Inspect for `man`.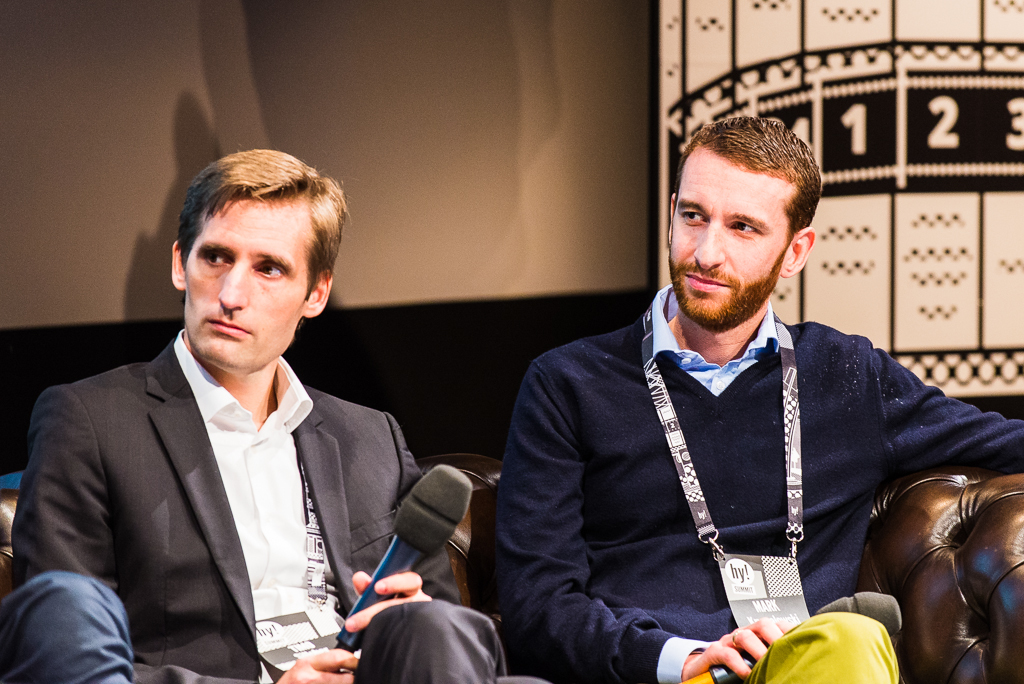
Inspection: box(488, 115, 1023, 683).
